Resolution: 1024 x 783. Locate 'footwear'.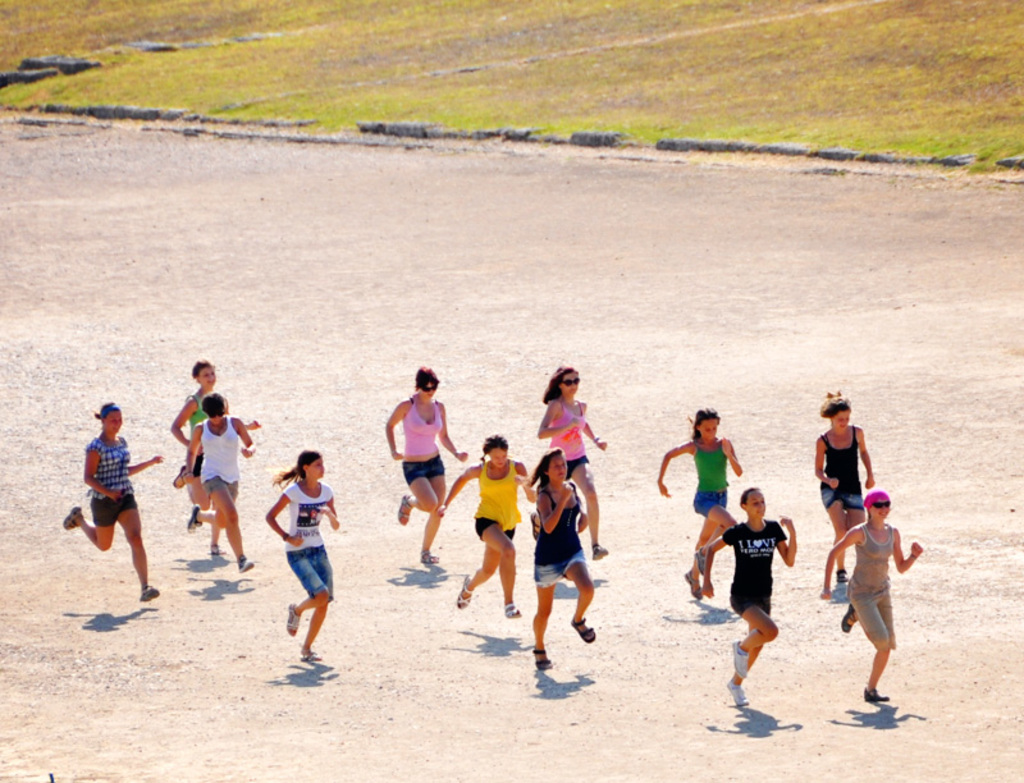
bbox=[186, 503, 200, 532].
